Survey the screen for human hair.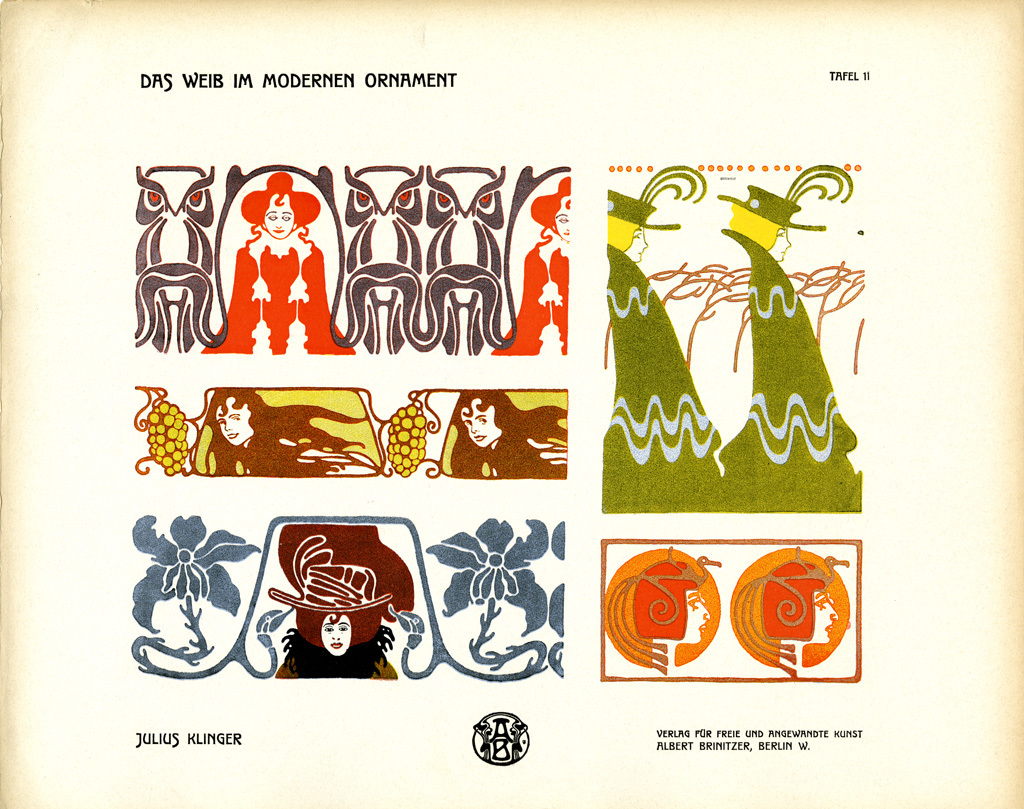
Survey found: region(205, 386, 392, 483).
